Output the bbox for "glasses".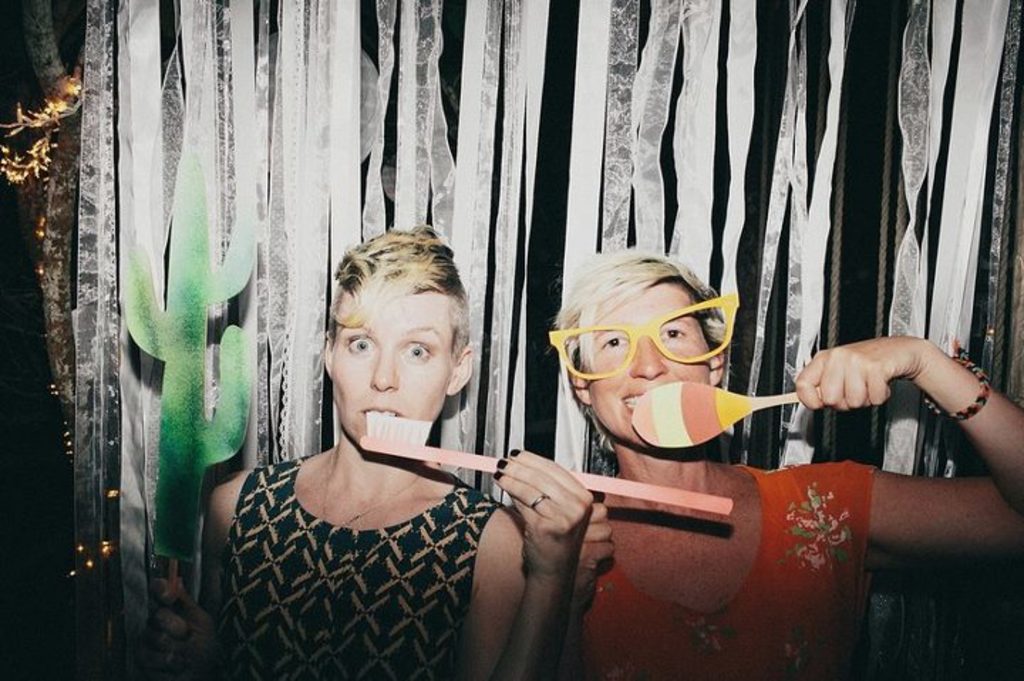
detection(536, 290, 759, 387).
